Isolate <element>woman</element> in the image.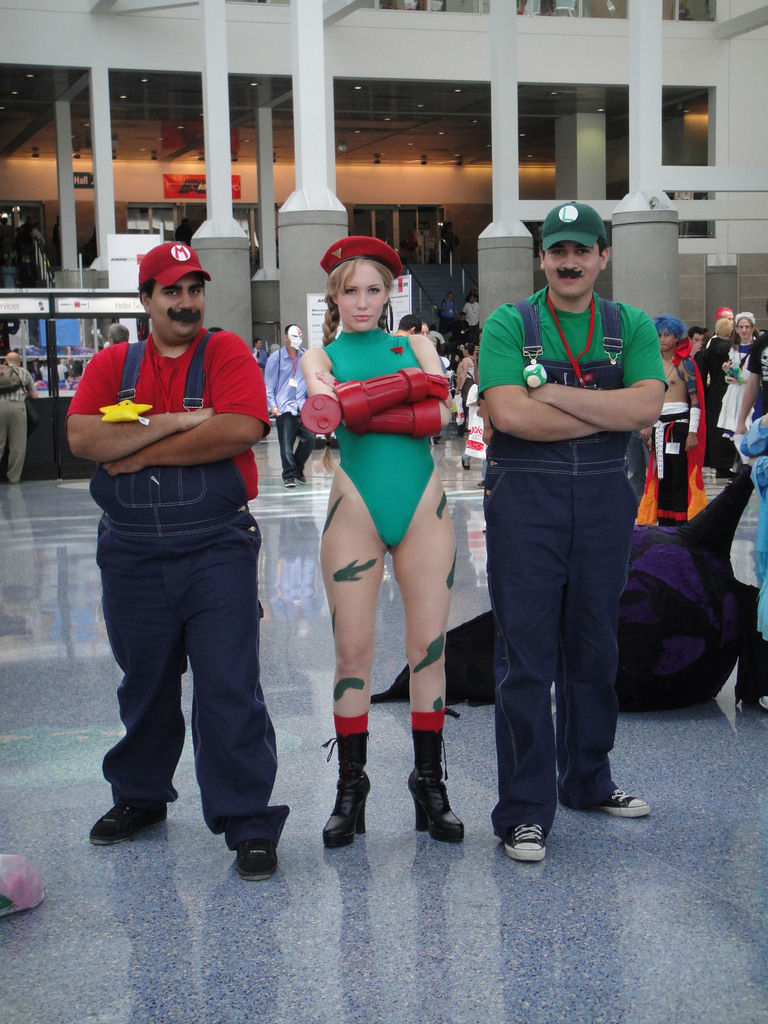
Isolated region: [456, 344, 479, 433].
